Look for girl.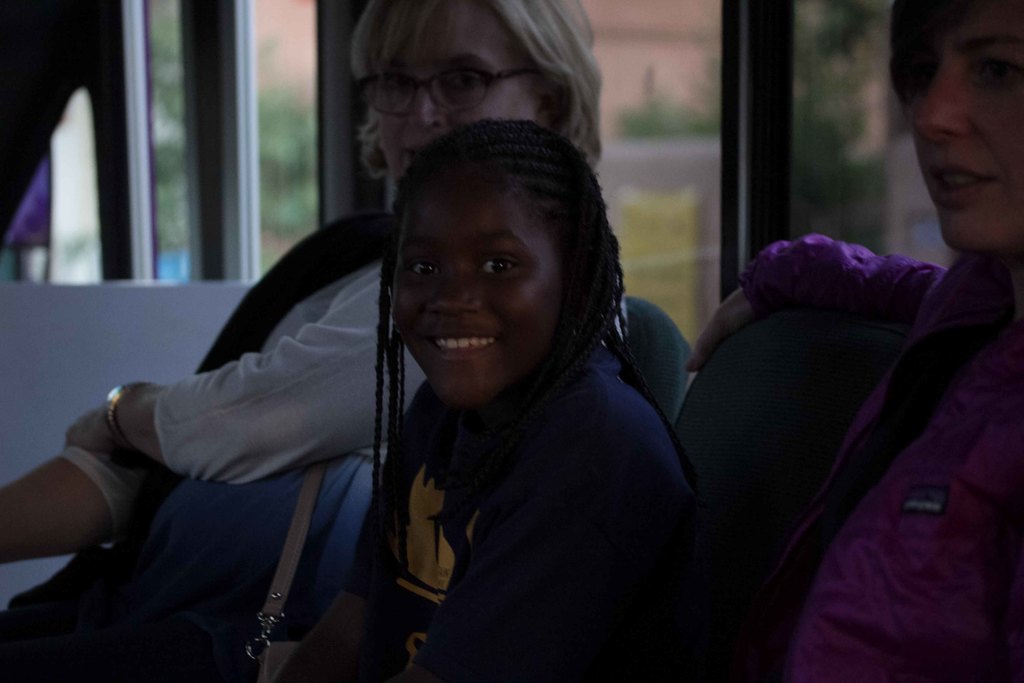
Found: x1=690, y1=0, x2=1023, y2=677.
